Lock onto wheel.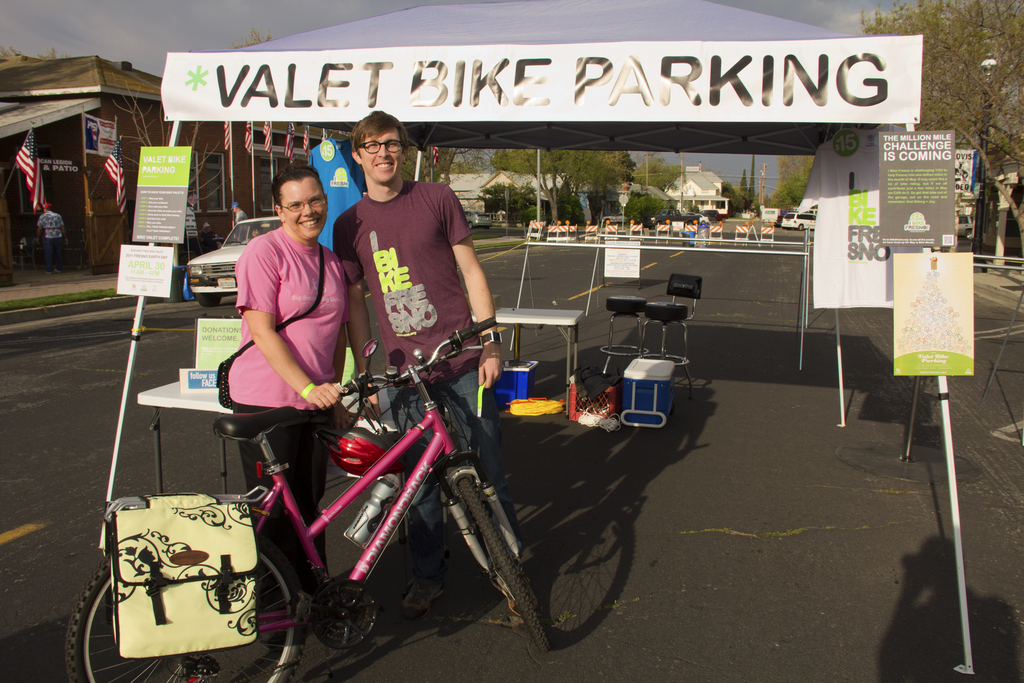
Locked: bbox(66, 548, 310, 682).
